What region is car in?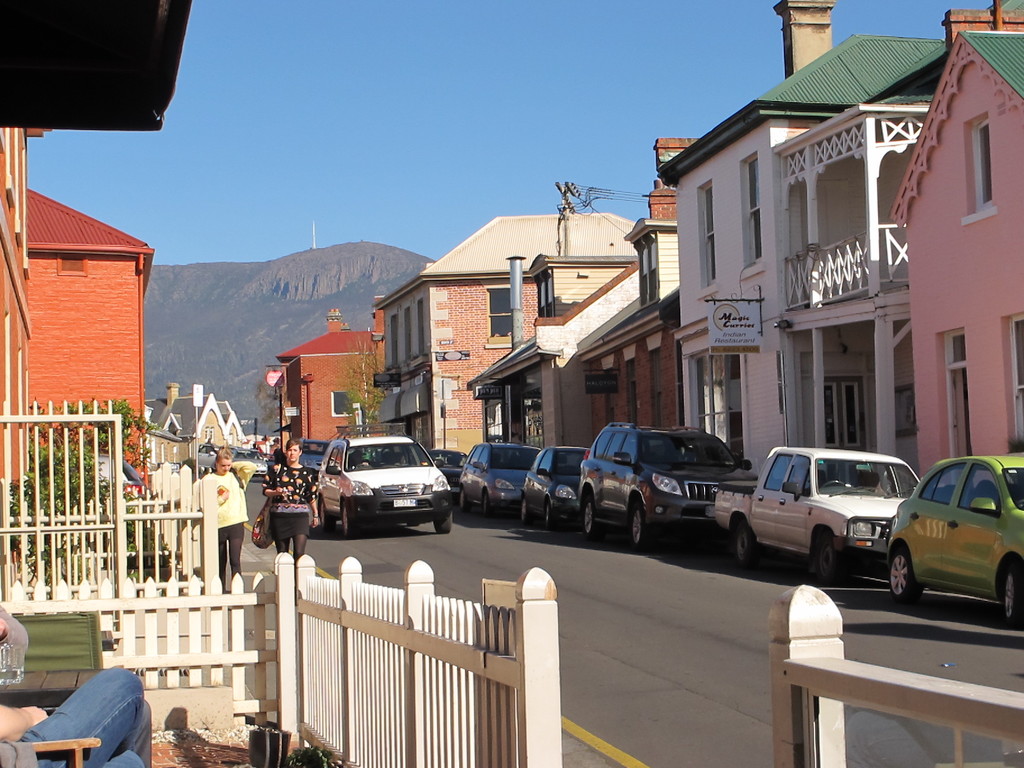
<box>578,420,758,550</box>.
